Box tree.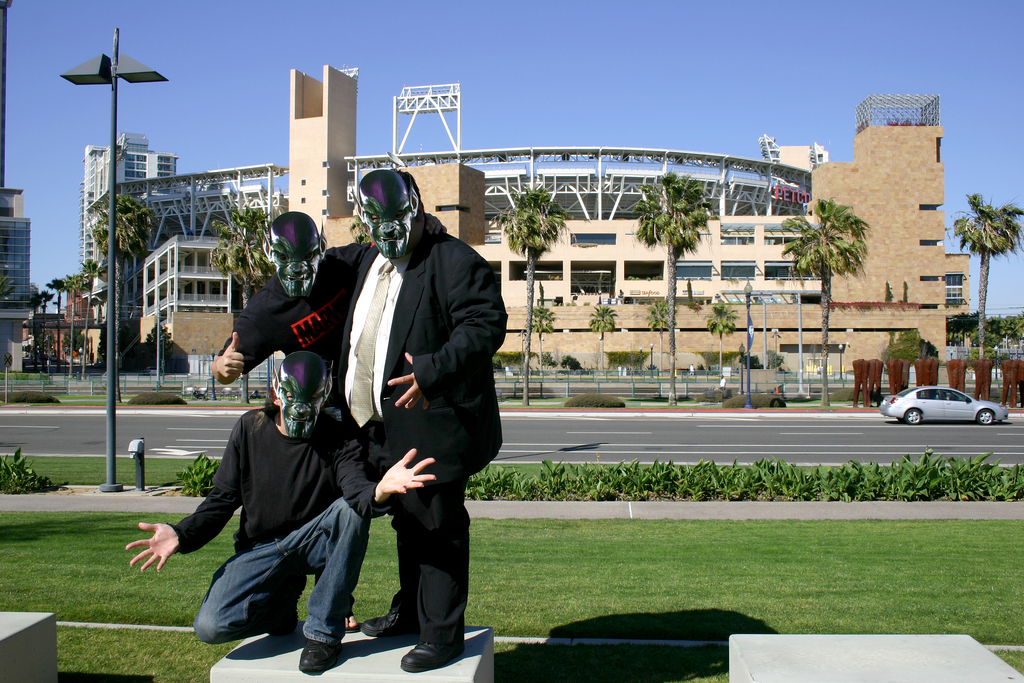
506, 185, 566, 409.
